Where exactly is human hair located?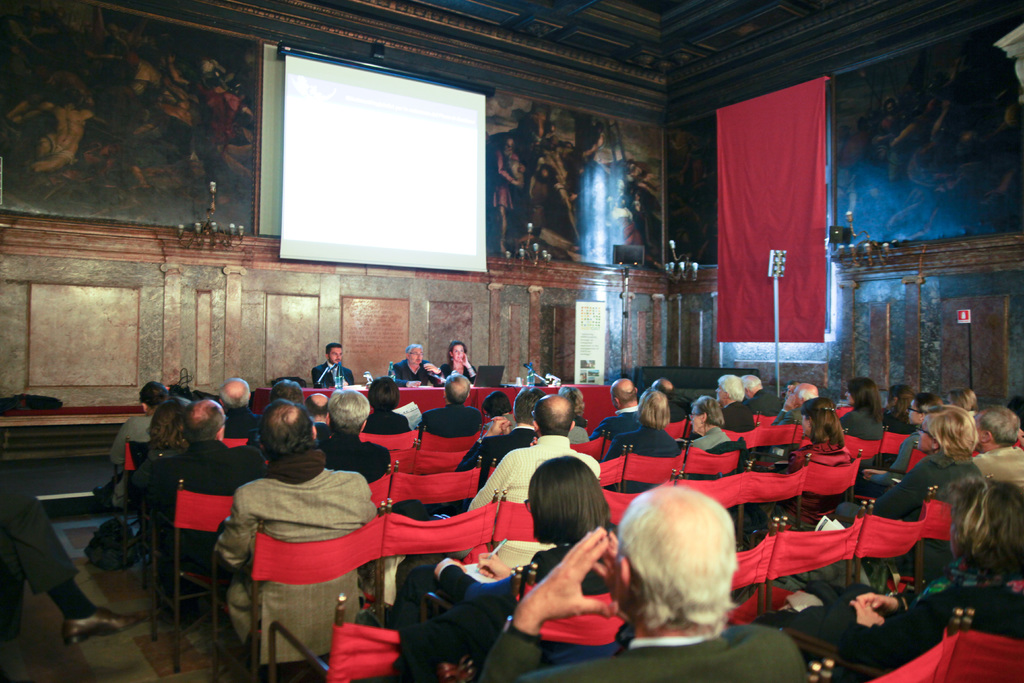
Its bounding box is box(634, 388, 672, 427).
